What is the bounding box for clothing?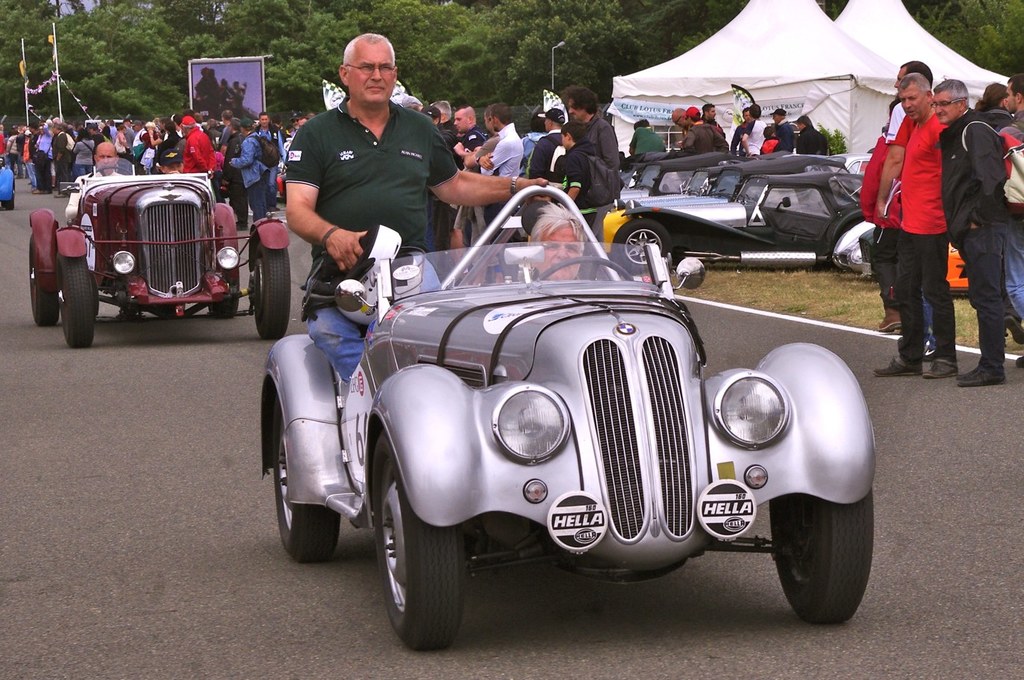
{"left": 50, "top": 132, "right": 71, "bottom": 184}.
